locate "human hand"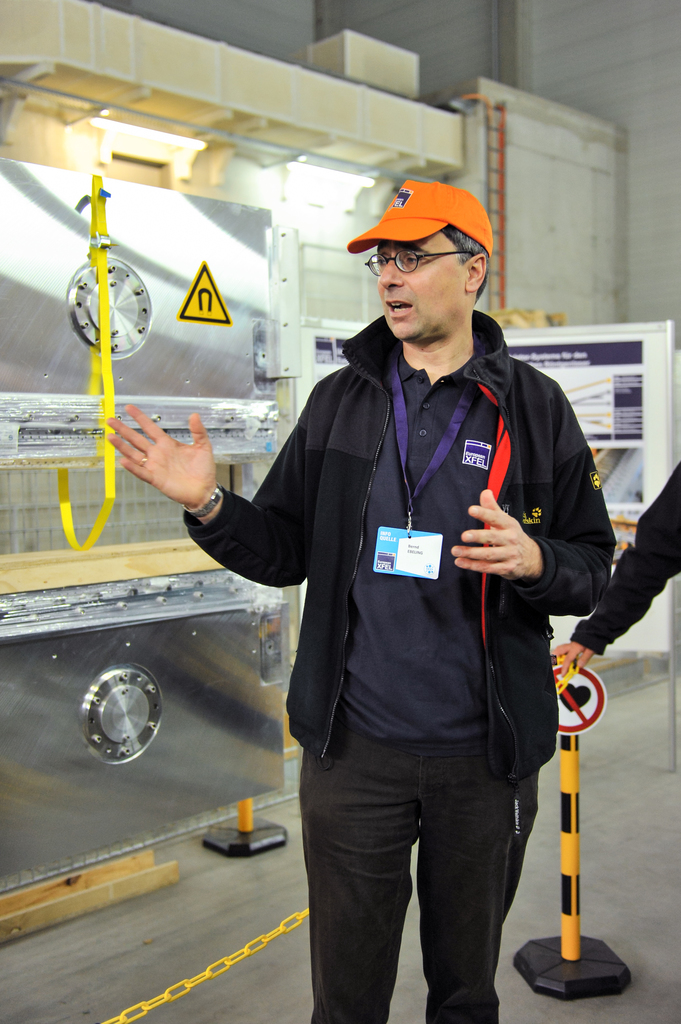
[119,410,233,504]
